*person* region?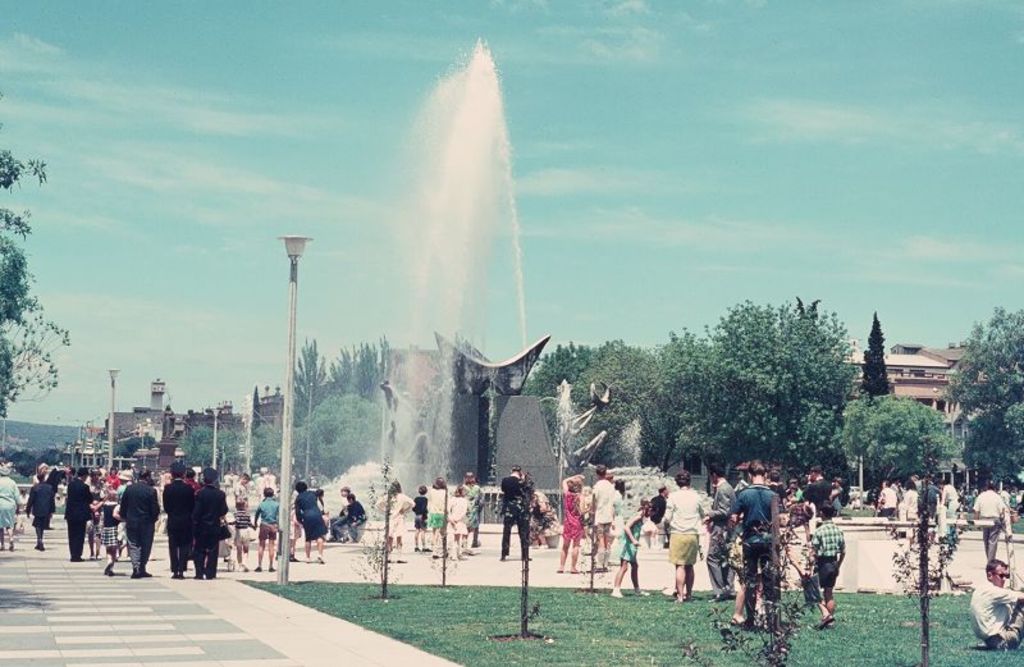
region(118, 463, 159, 577)
